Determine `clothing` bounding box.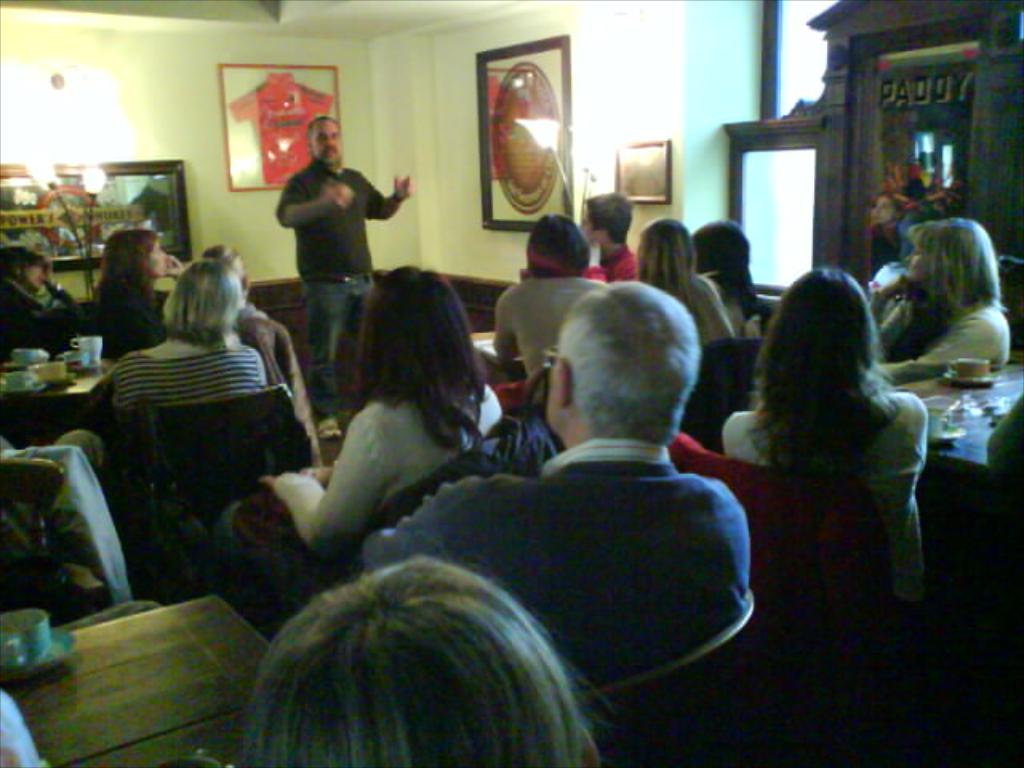
Determined: l=582, t=246, r=637, b=277.
